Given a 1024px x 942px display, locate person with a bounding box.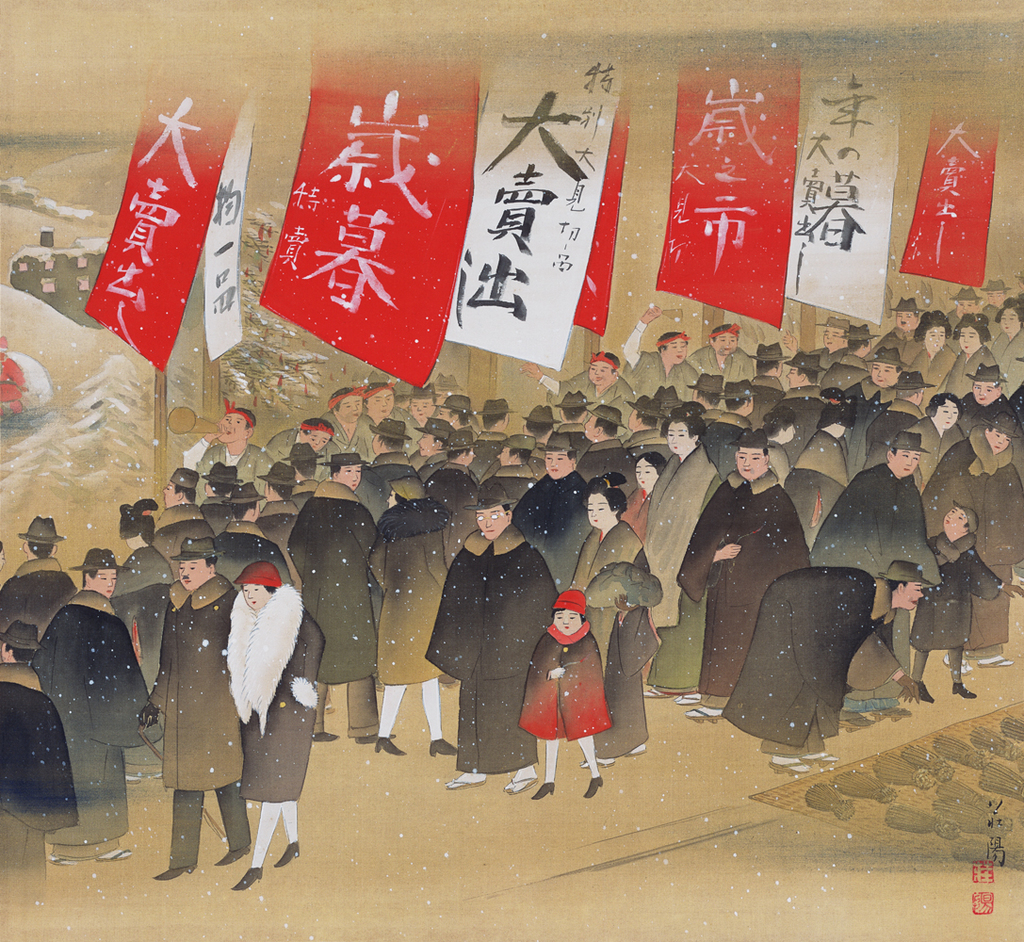
Located: {"x1": 522, "y1": 587, "x2": 610, "y2": 799}.
